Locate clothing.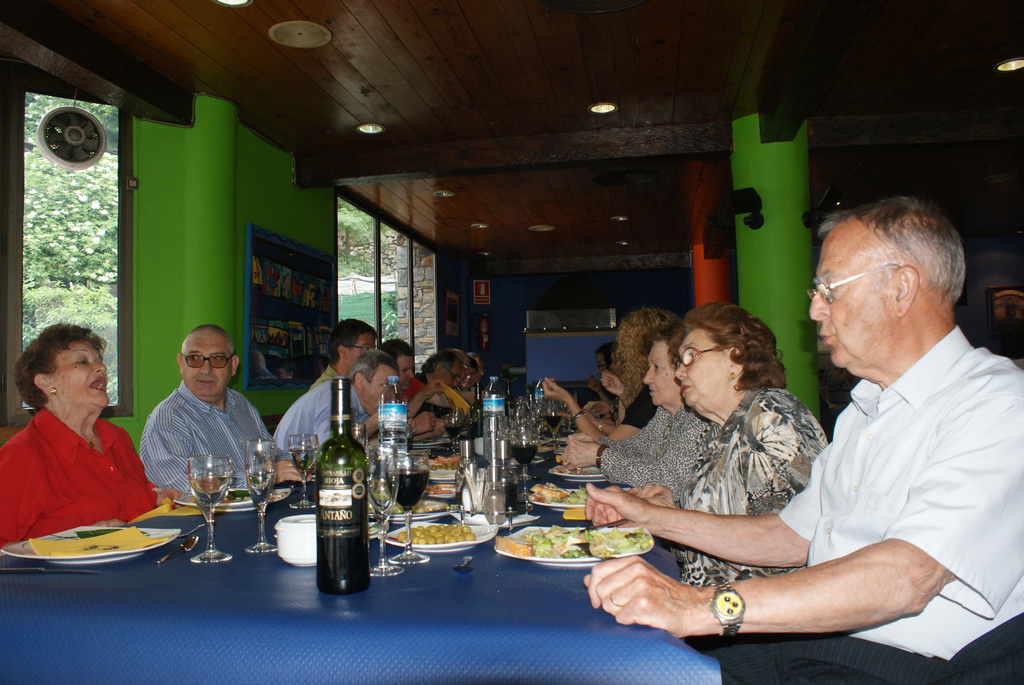
Bounding box: 624, 384, 661, 431.
